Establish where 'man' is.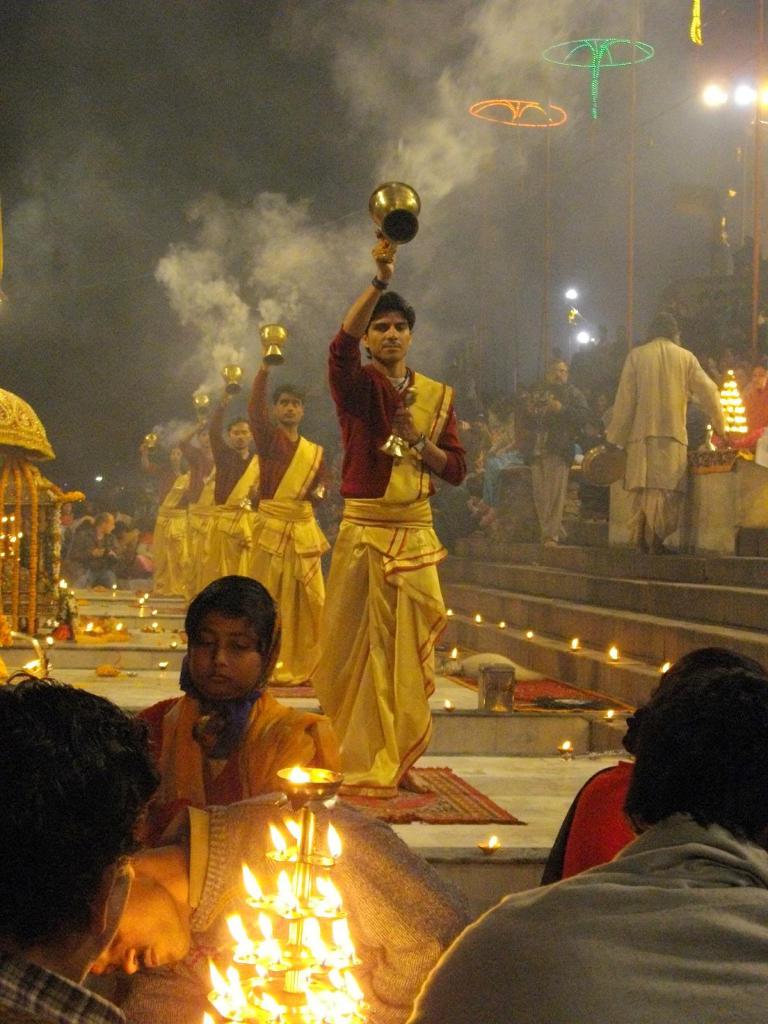
Established at select_region(296, 185, 474, 795).
